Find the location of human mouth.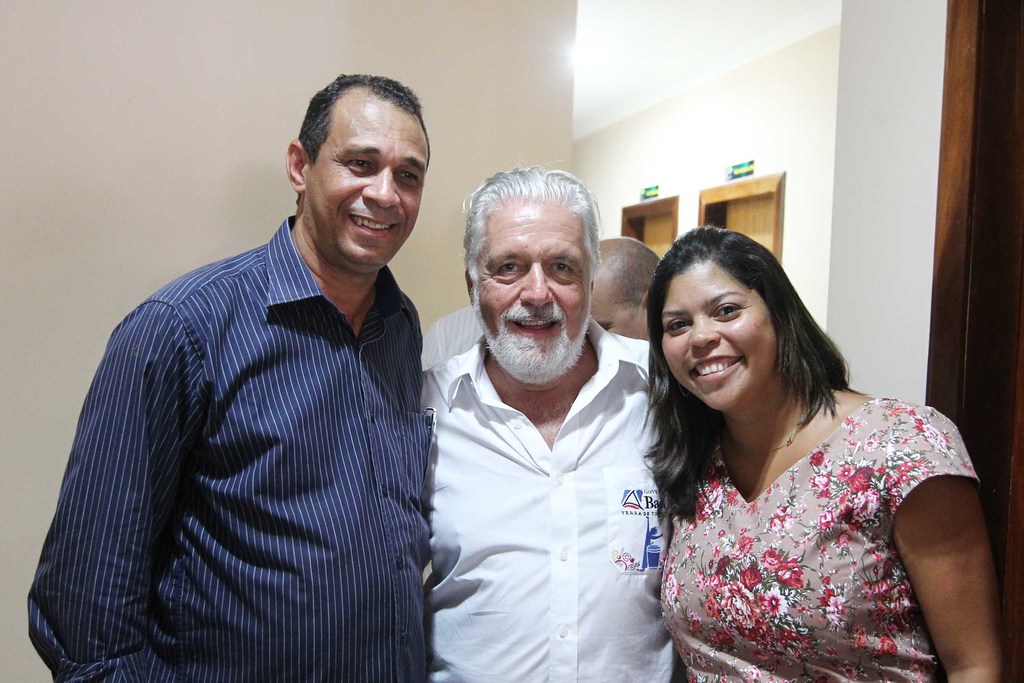
Location: region(341, 216, 403, 240).
